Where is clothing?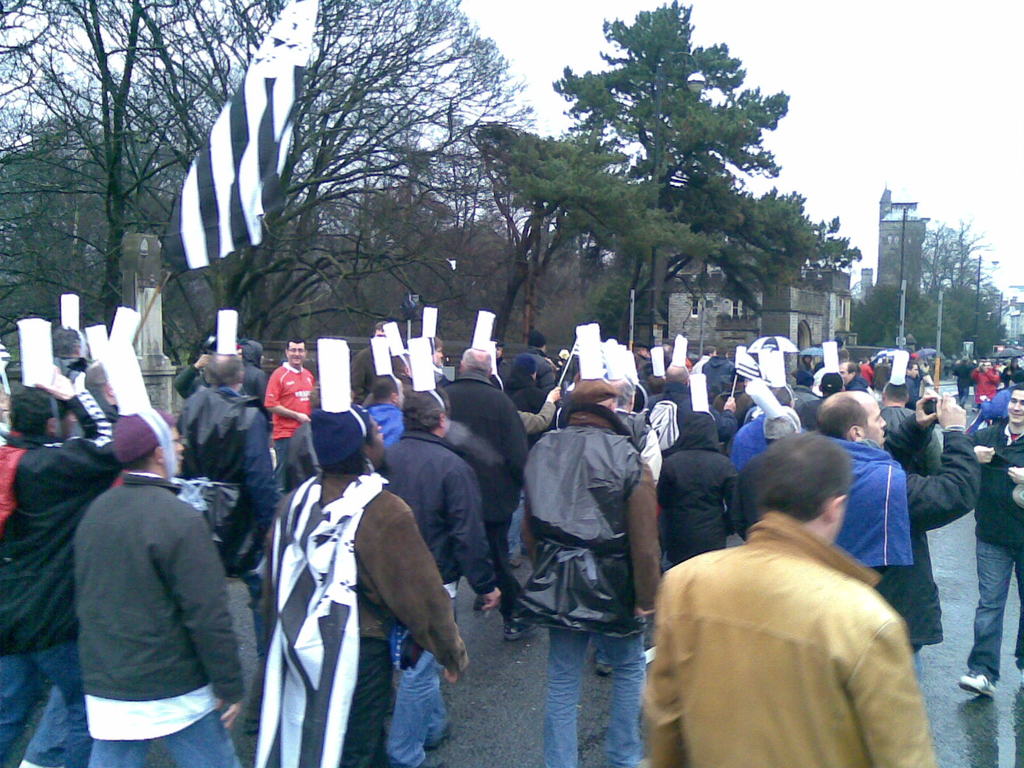
rect(88, 707, 285, 767).
